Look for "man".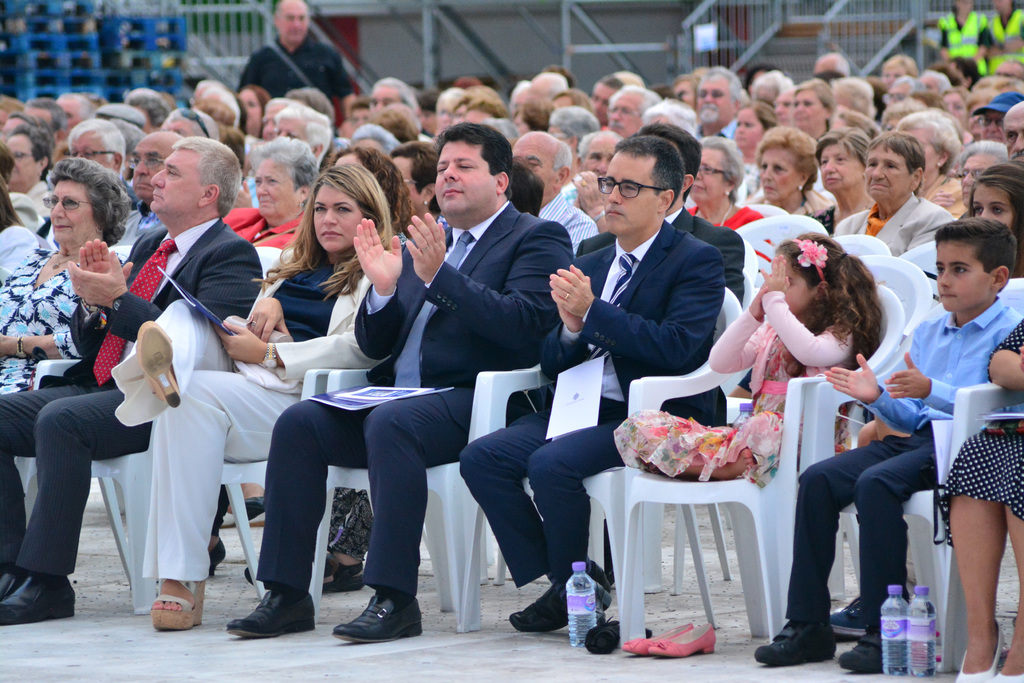
Found: bbox(639, 124, 745, 308).
